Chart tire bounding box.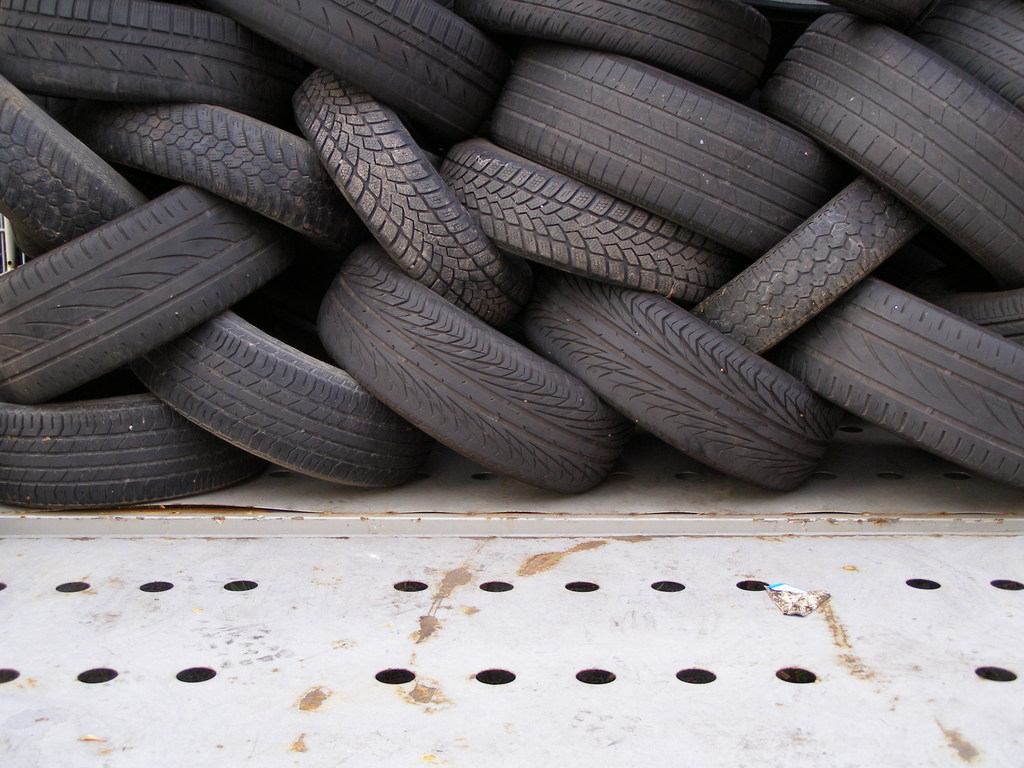
Charted: BBox(523, 273, 836, 492).
